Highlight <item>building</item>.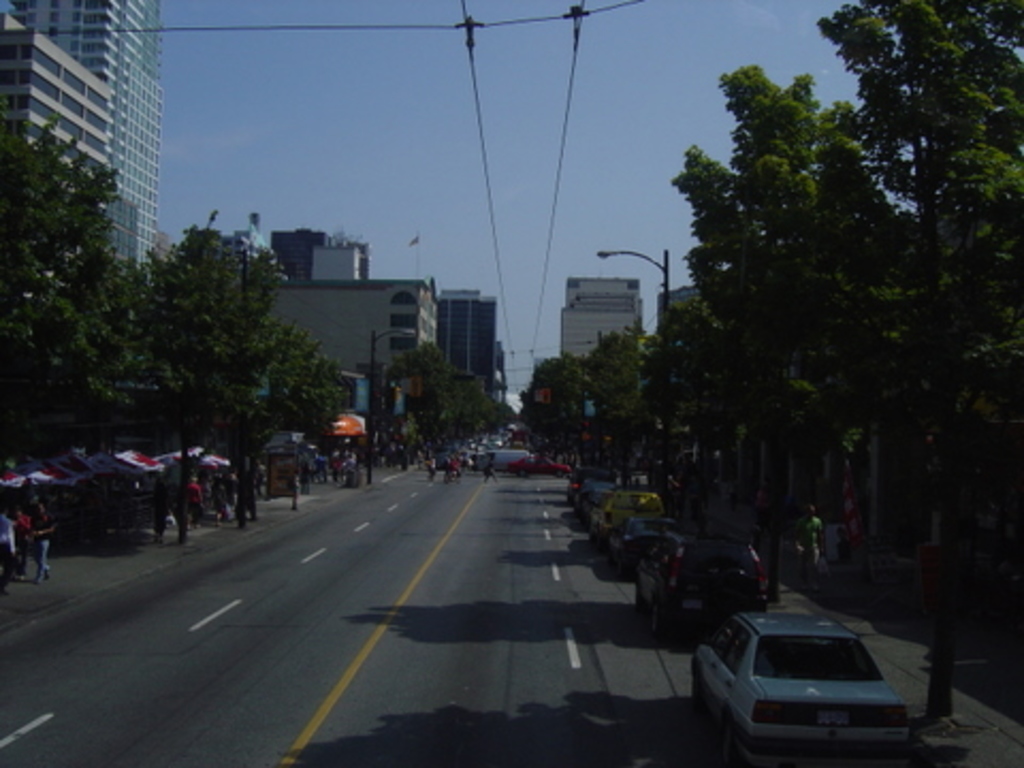
Highlighted region: (559, 275, 642, 363).
